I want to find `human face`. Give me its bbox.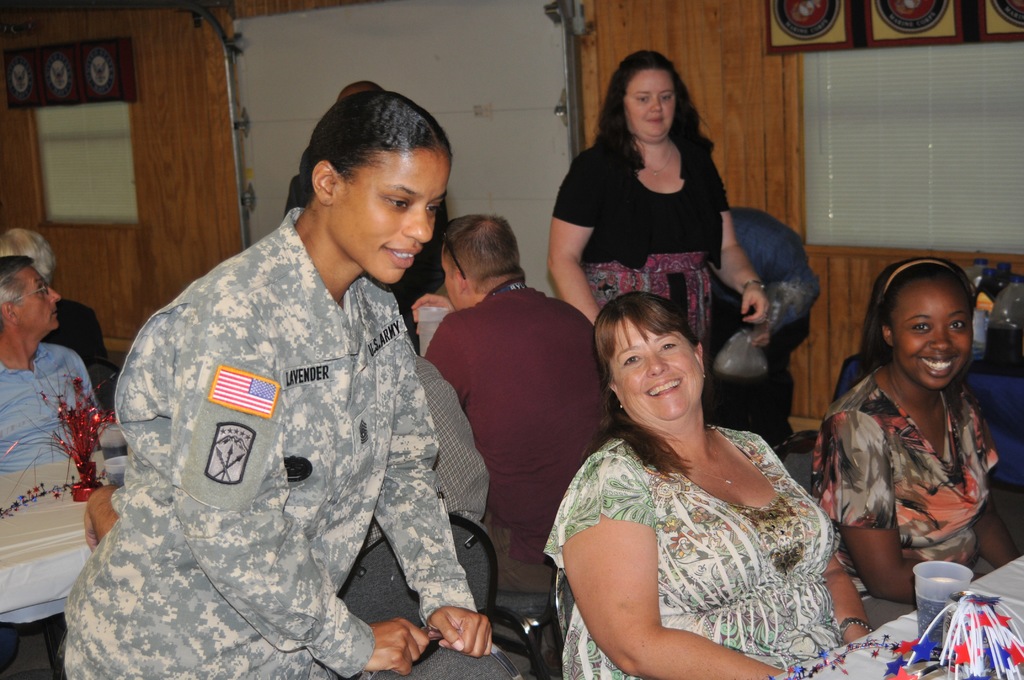
bbox=(330, 145, 452, 285).
